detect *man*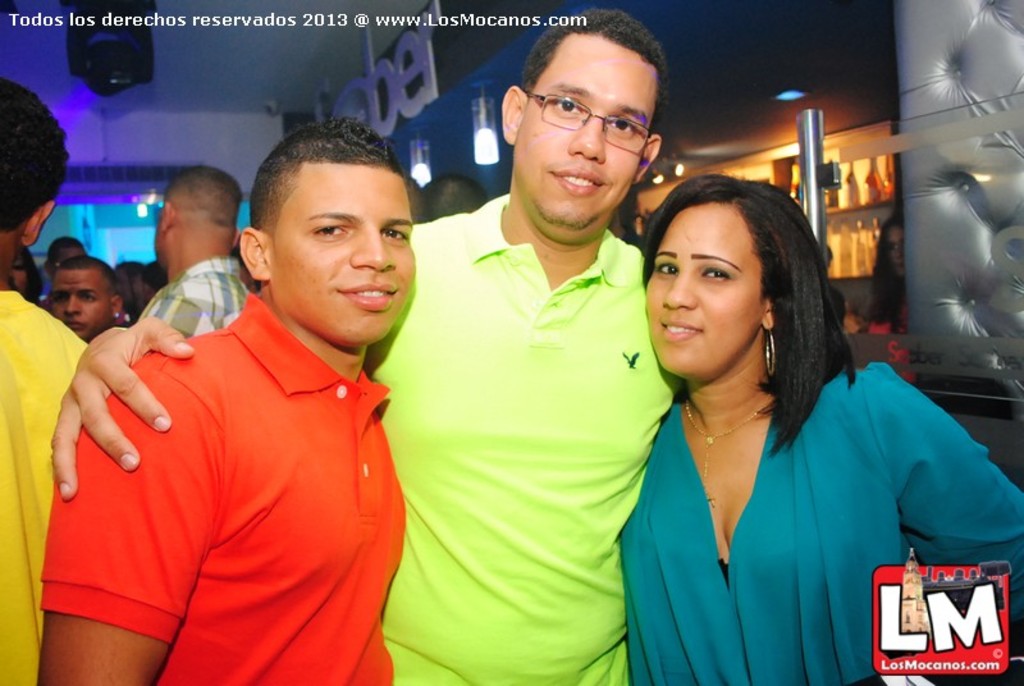
box(47, 264, 128, 337)
